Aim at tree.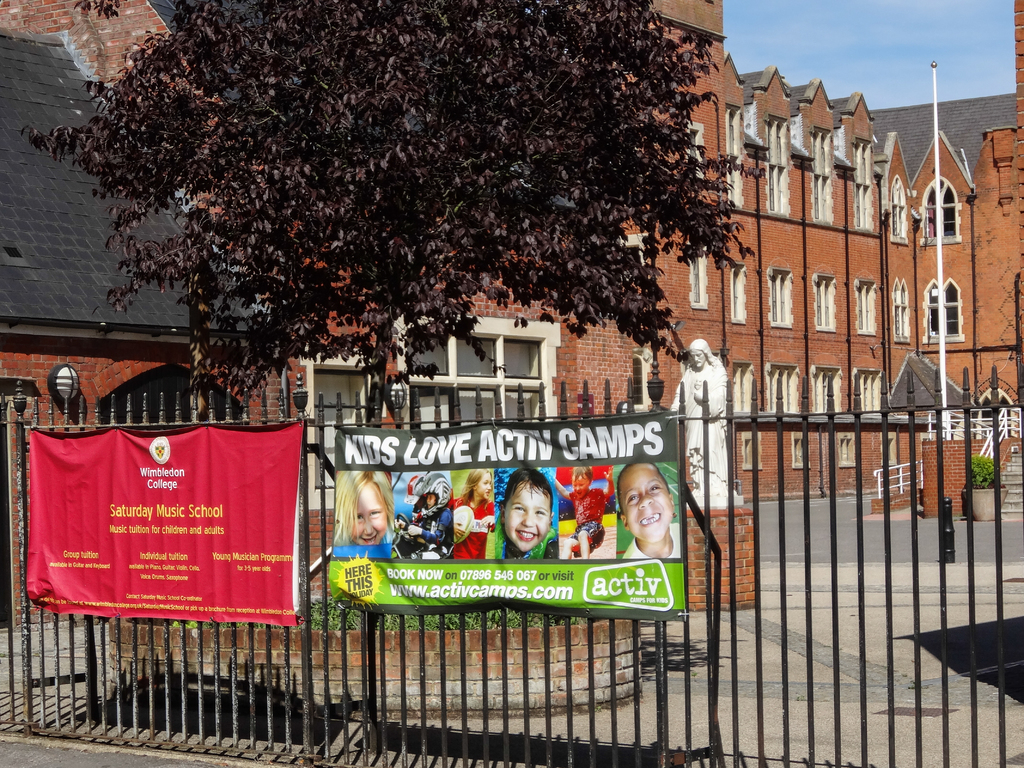
Aimed at {"left": 58, "top": 16, "right": 774, "bottom": 427}.
